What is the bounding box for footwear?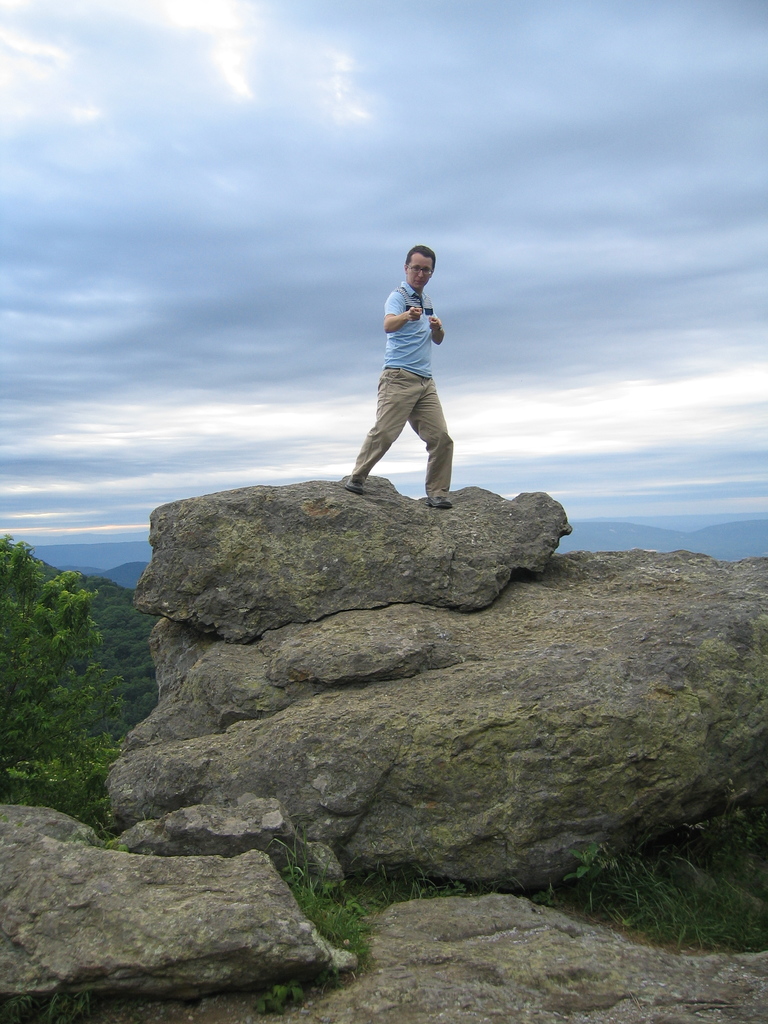
locate(427, 496, 448, 515).
